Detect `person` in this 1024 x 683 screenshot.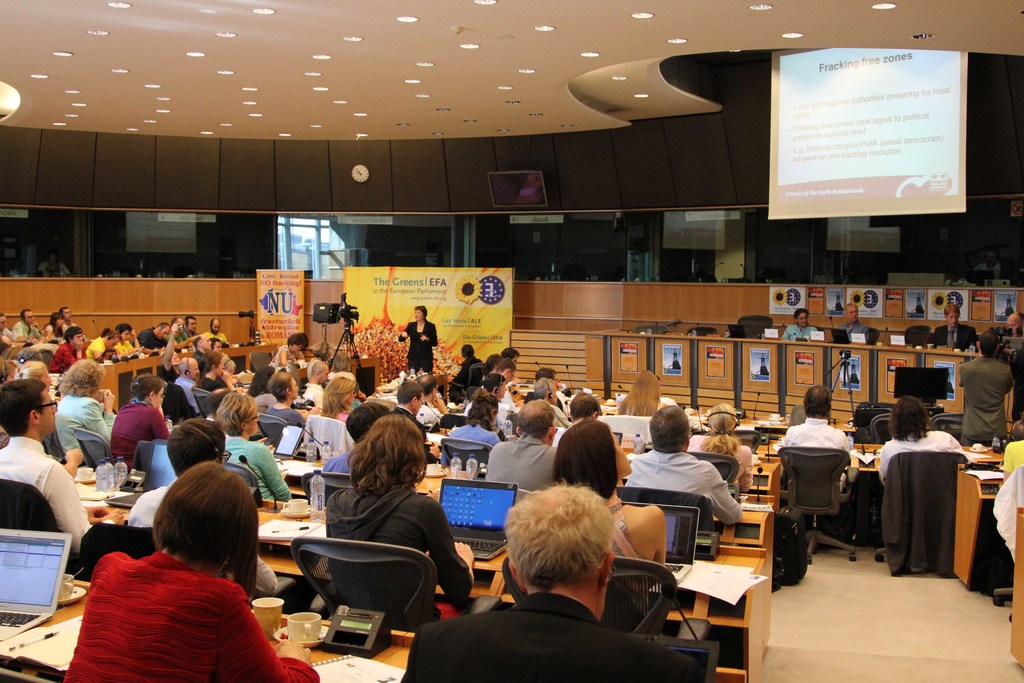
Detection: locate(261, 367, 307, 445).
